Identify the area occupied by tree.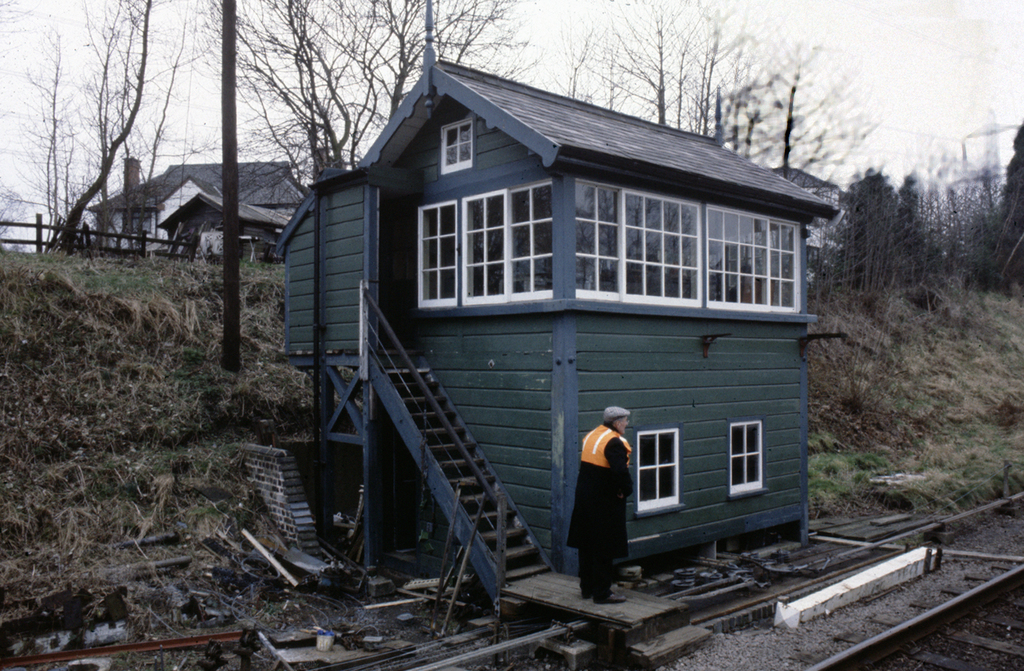
Area: select_region(550, 0, 883, 303).
